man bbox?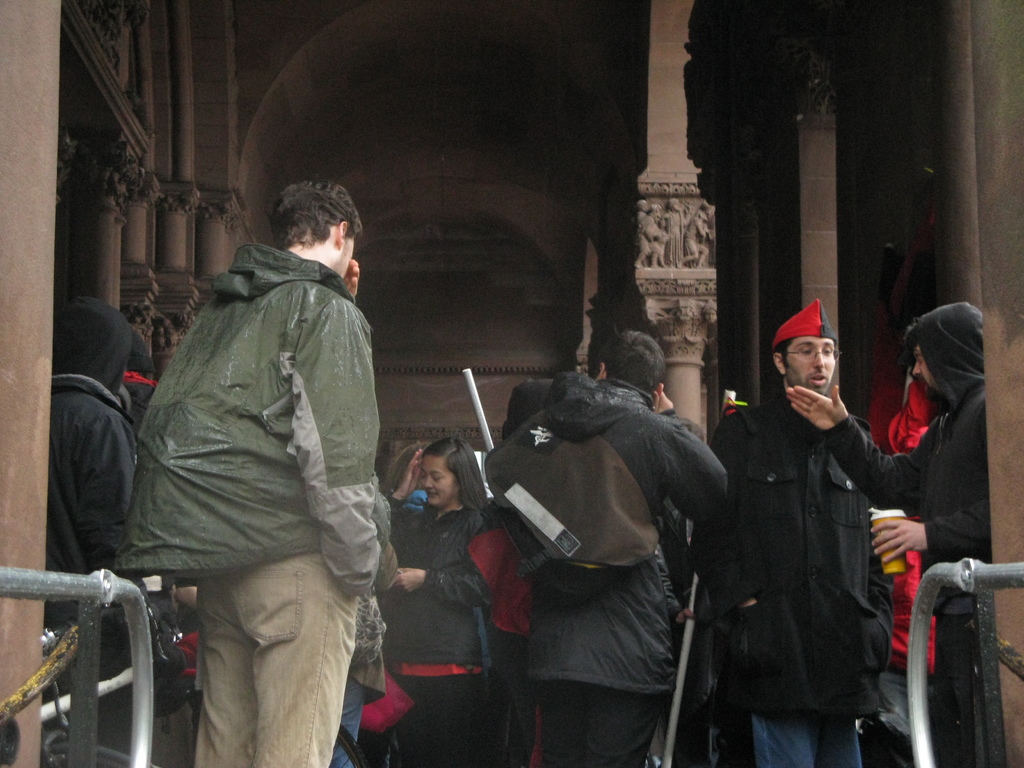
box=[785, 300, 986, 767]
